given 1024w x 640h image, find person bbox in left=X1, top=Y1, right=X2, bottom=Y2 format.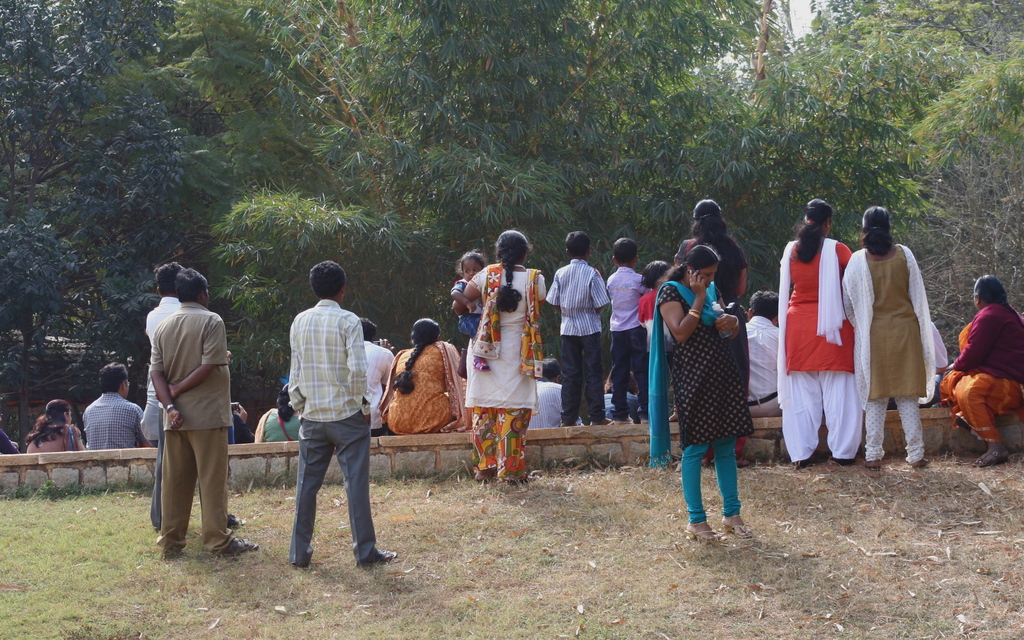
left=644, top=240, right=746, bottom=547.
